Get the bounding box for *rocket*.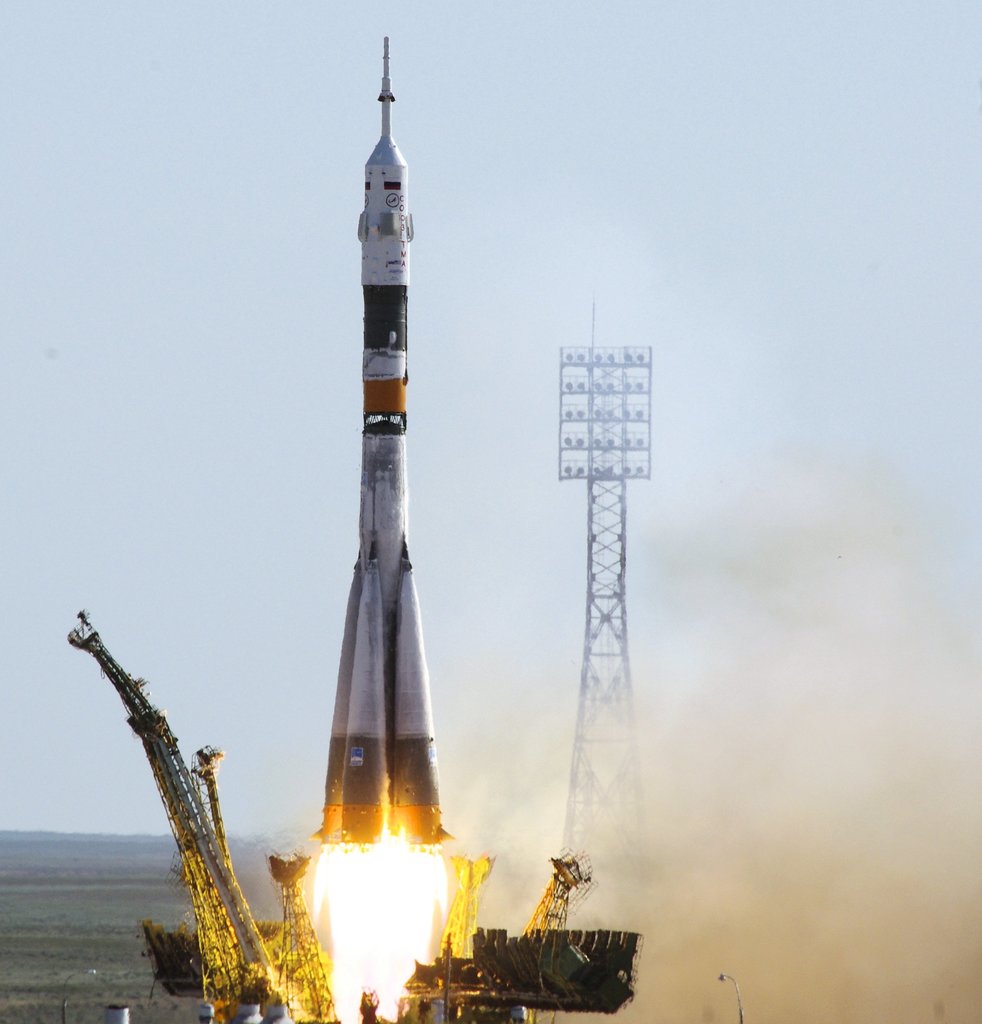
select_region(306, 35, 446, 852).
